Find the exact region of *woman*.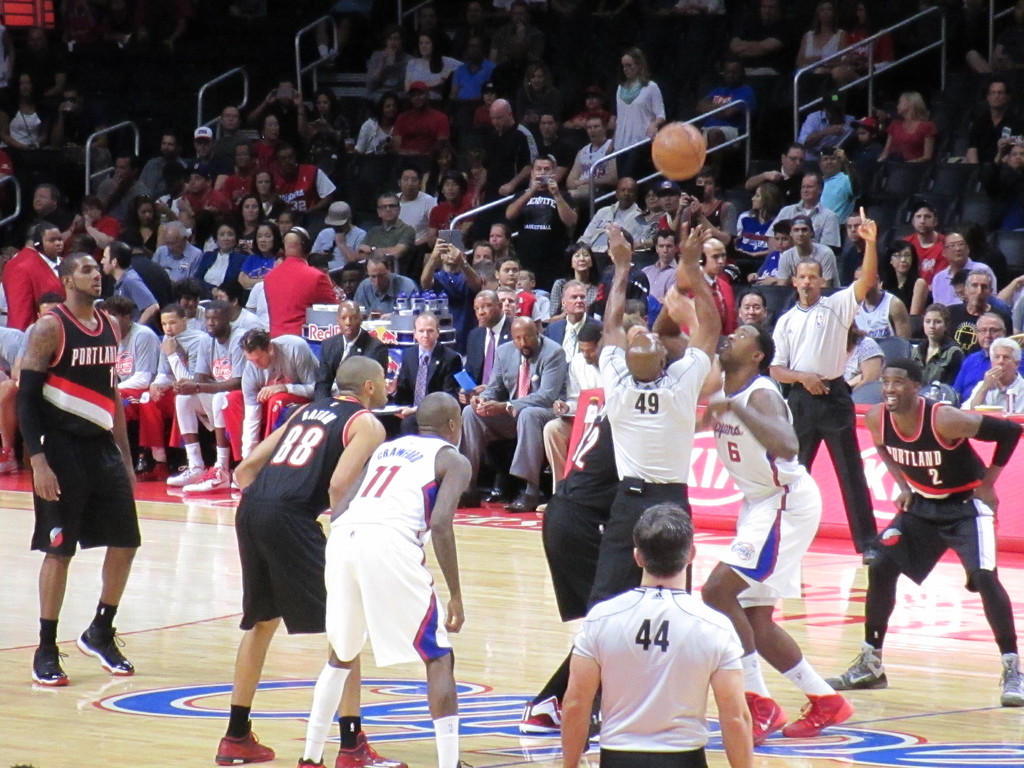
Exact region: region(233, 189, 279, 248).
